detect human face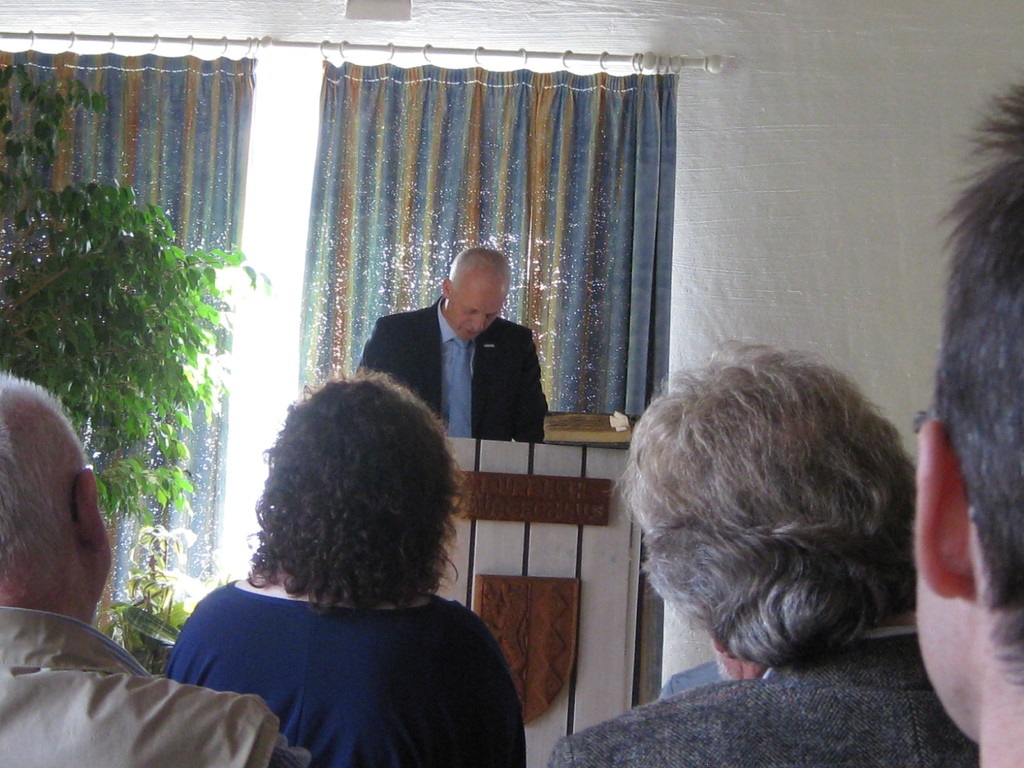
box(454, 284, 509, 342)
